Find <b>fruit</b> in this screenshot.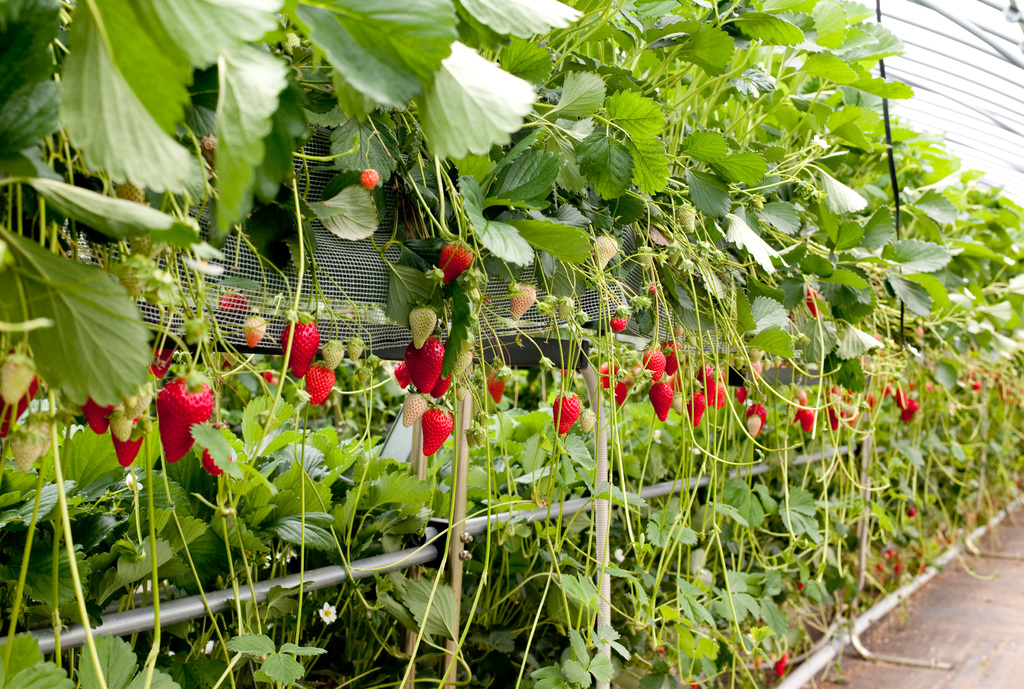
The bounding box for <b>fruit</b> is [147, 380, 210, 455].
